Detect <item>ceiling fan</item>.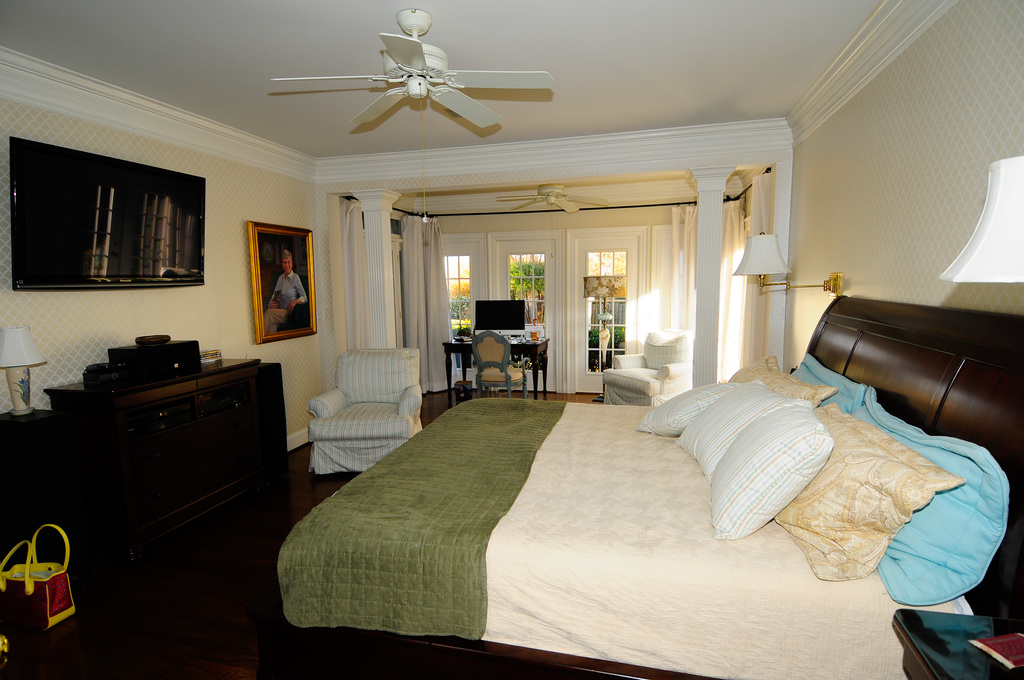
Detected at [x1=269, y1=8, x2=556, y2=225].
